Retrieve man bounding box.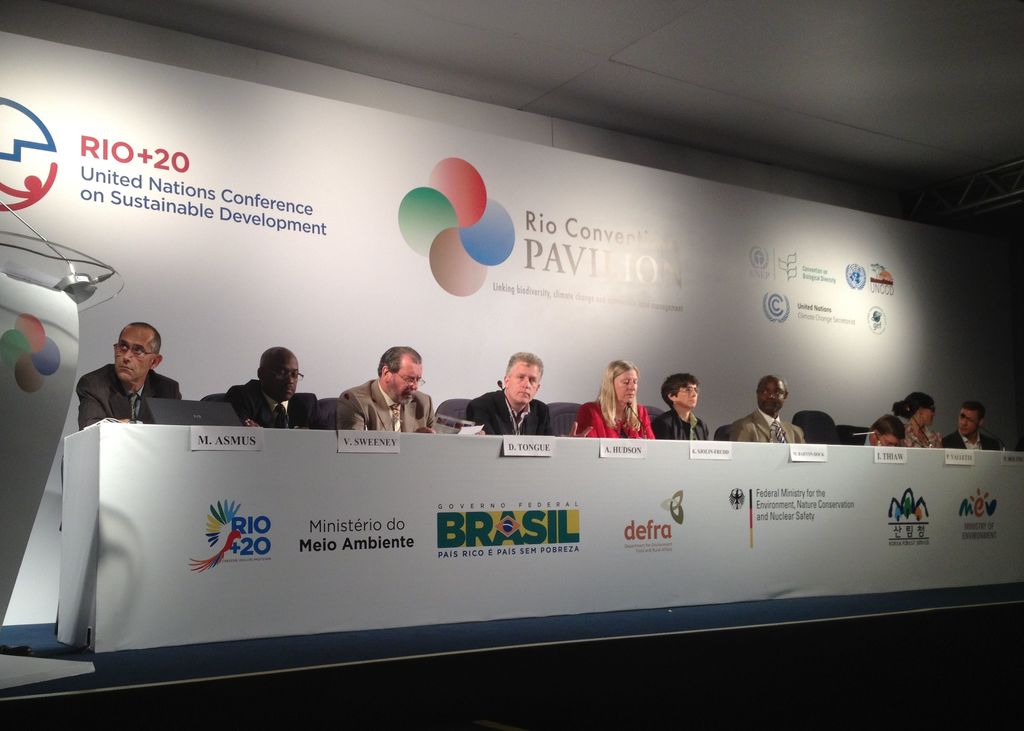
Bounding box: 228, 345, 319, 428.
